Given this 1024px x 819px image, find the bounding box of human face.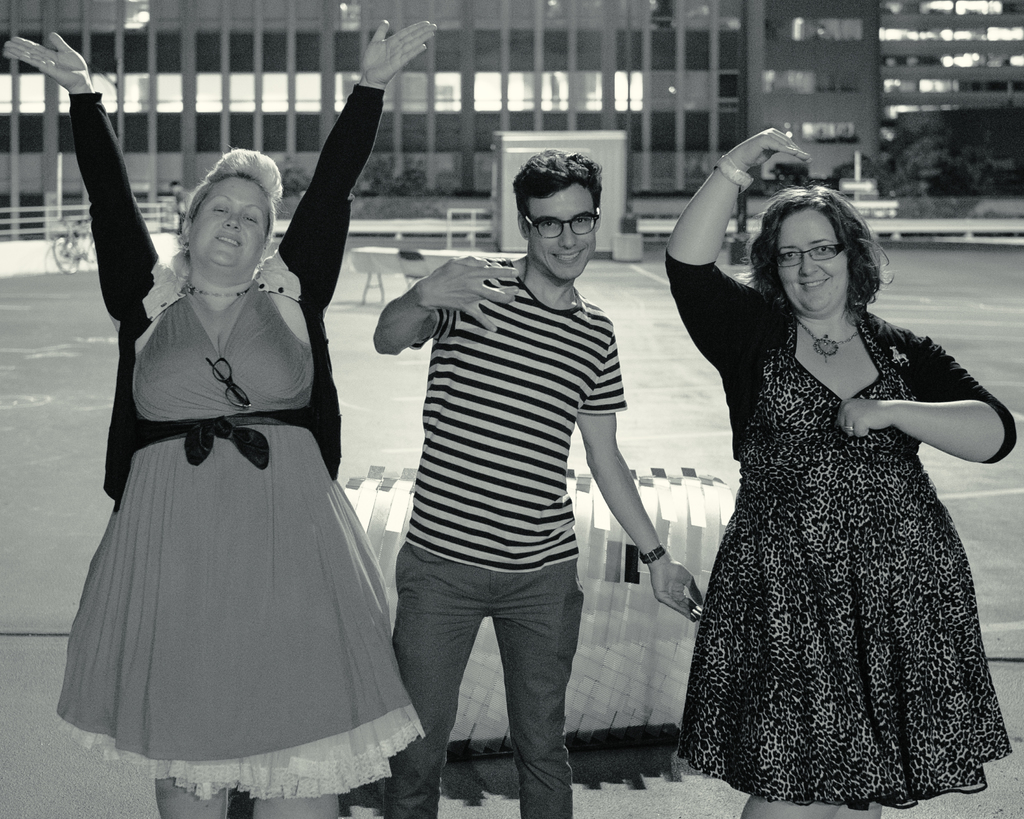
bbox(189, 176, 272, 269).
